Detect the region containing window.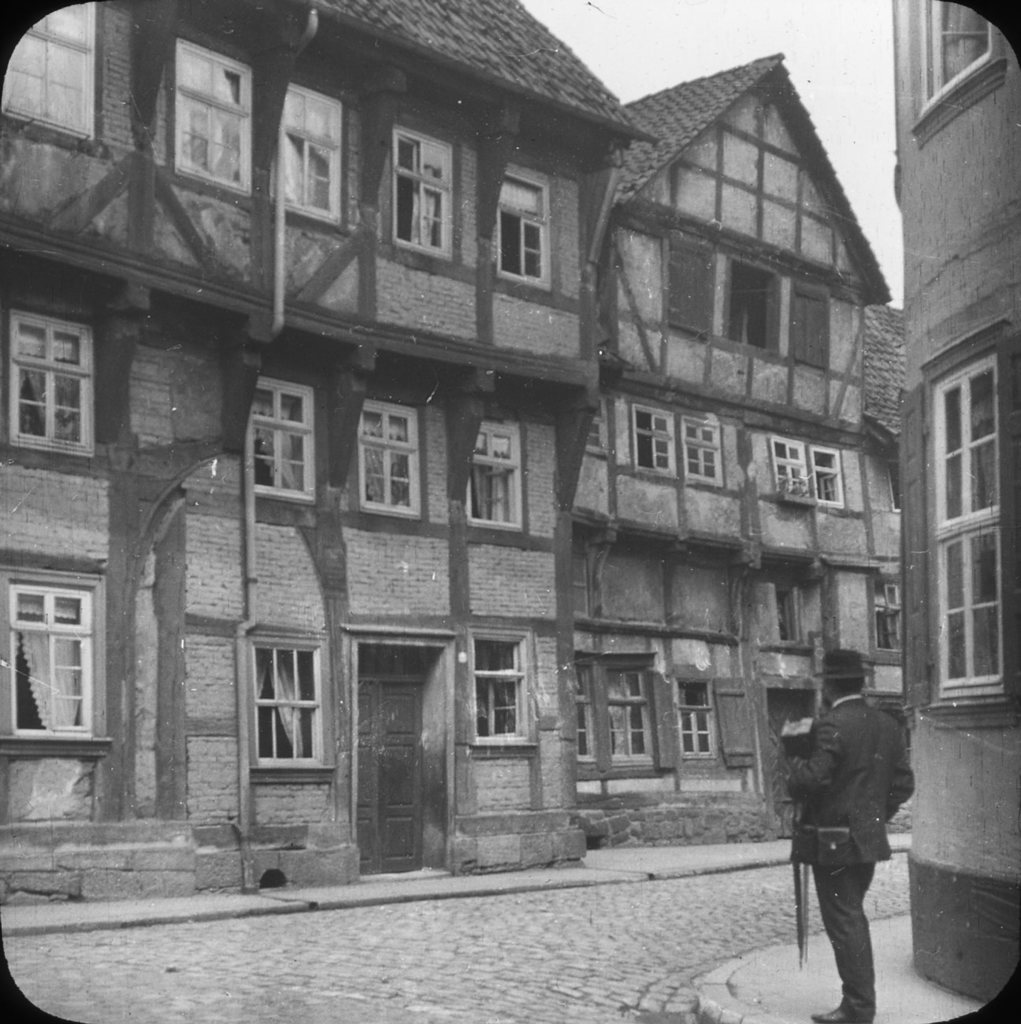
box(246, 384, 314, 499).
